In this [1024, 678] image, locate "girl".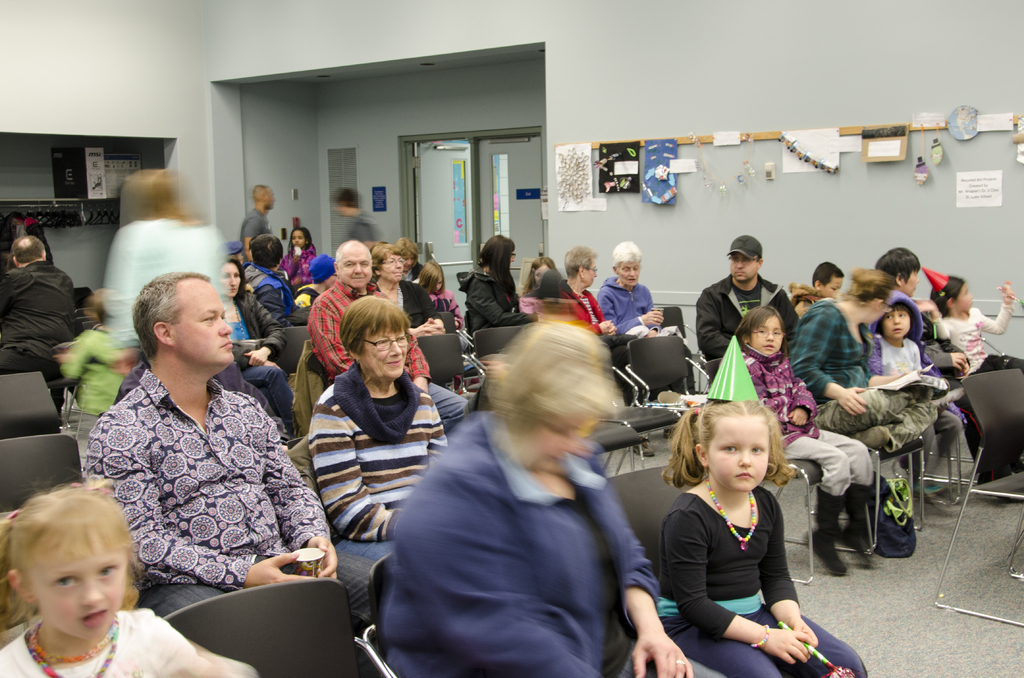
Bounding box: bbox(0, 474, 253, 677).
